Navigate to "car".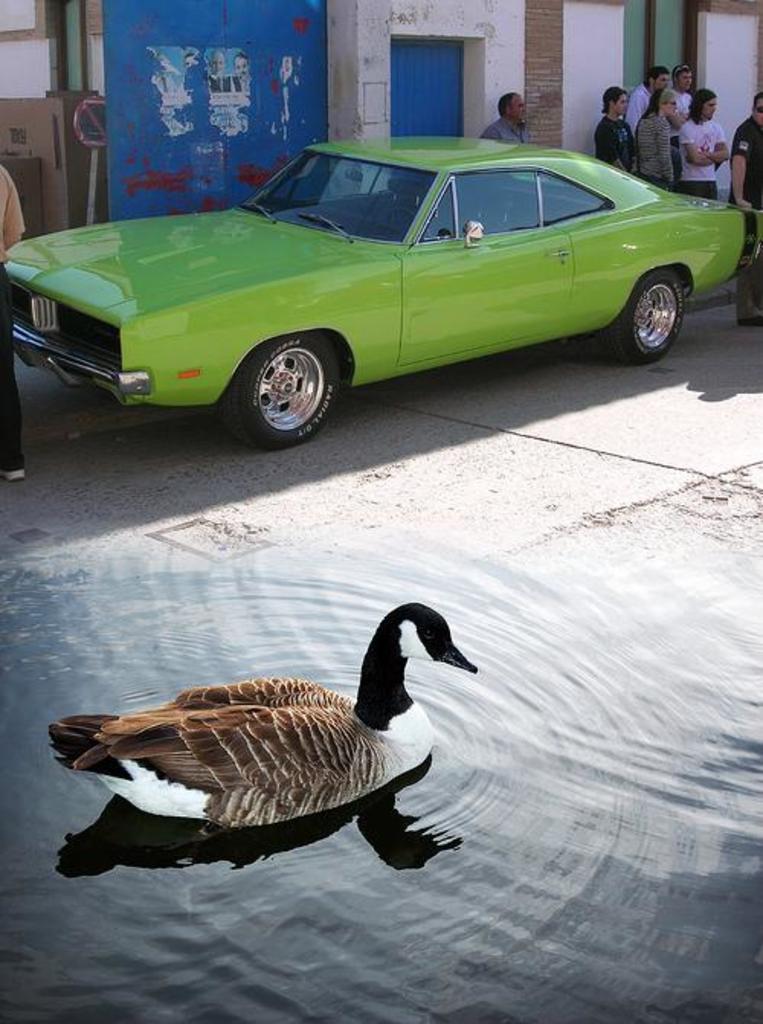
Navigation target: bbox=[3, 136, 761, 452].
